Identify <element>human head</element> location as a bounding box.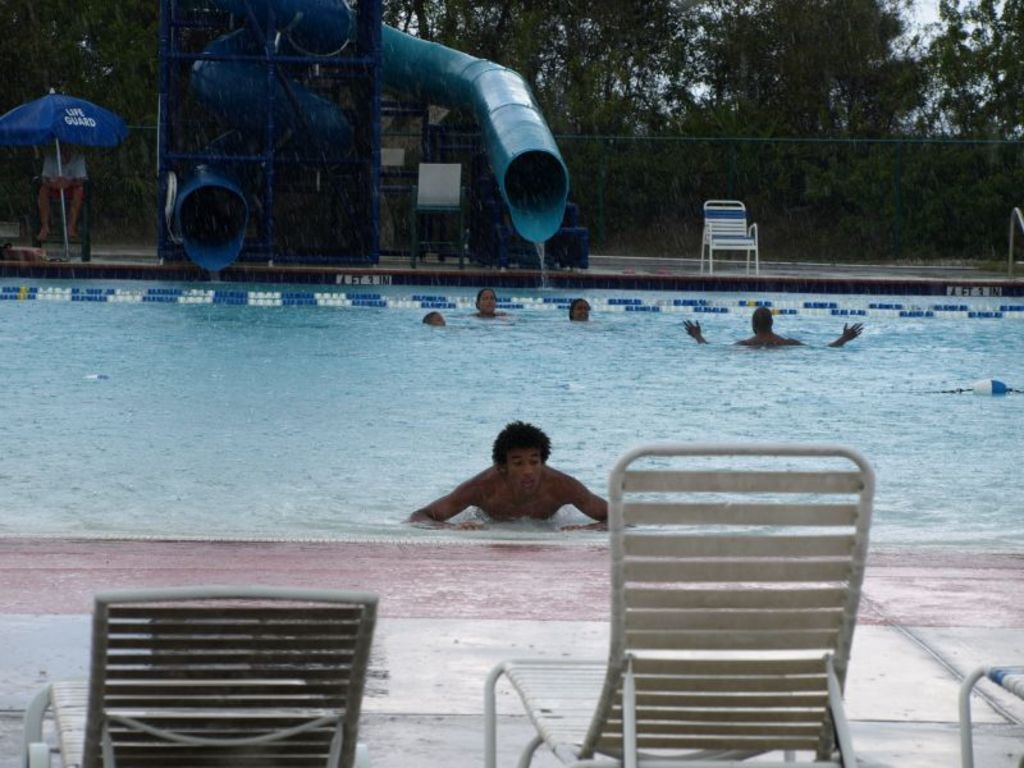
region(476, 288, 497, 314).
